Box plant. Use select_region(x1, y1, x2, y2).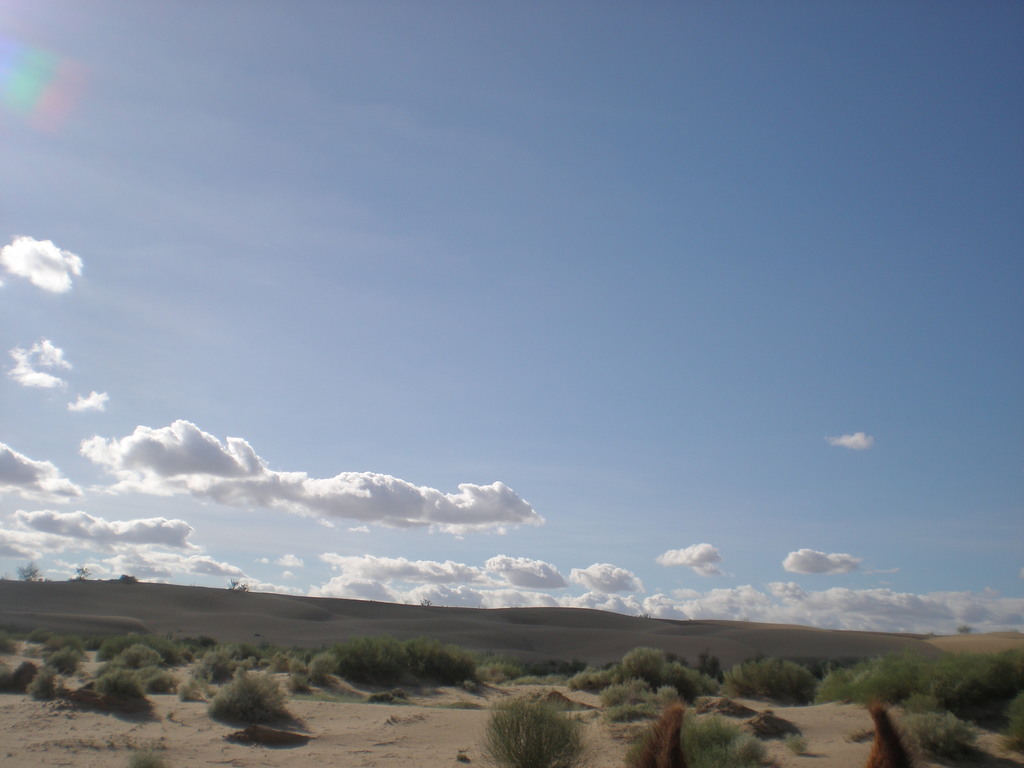
select_region(100, 630, 176, 664).
